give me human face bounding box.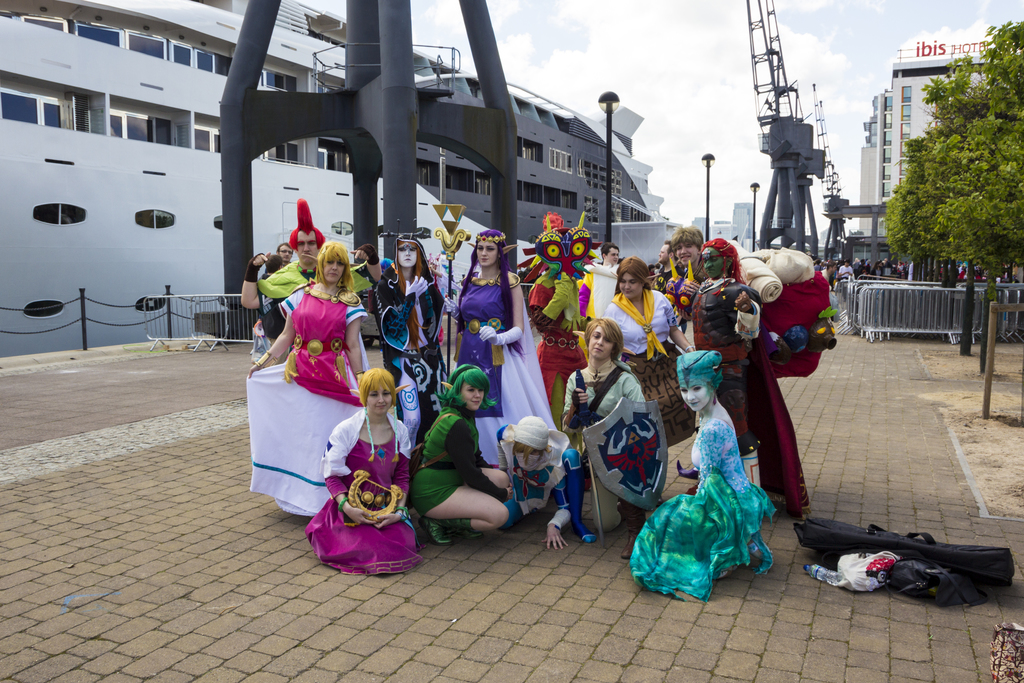
398 248 417 267.
